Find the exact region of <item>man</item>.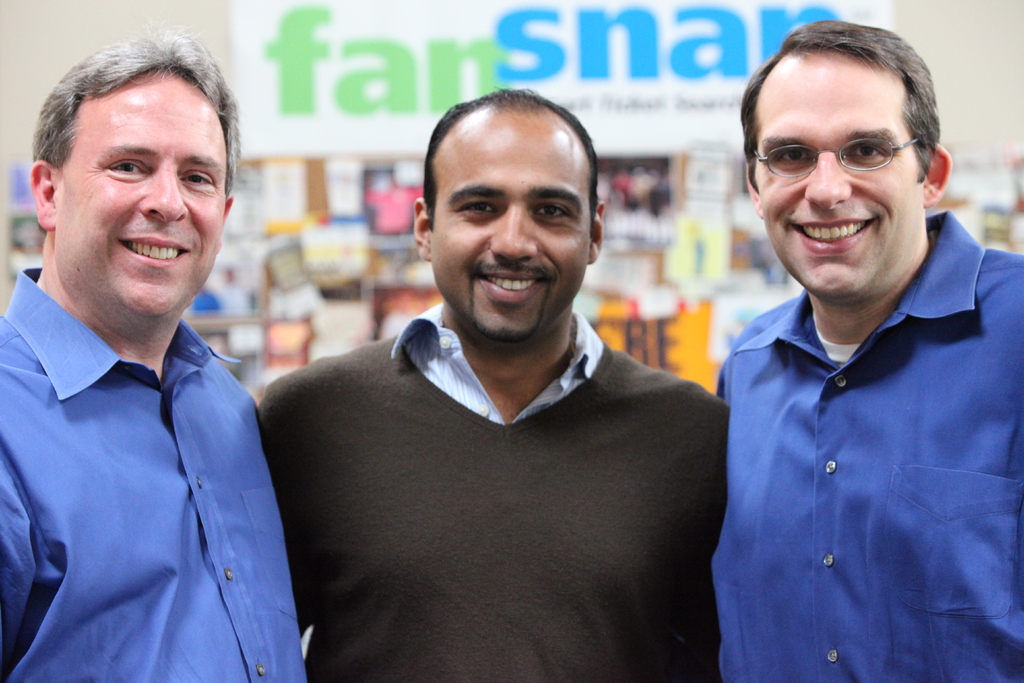
Exact region: 0 53 303 675.
